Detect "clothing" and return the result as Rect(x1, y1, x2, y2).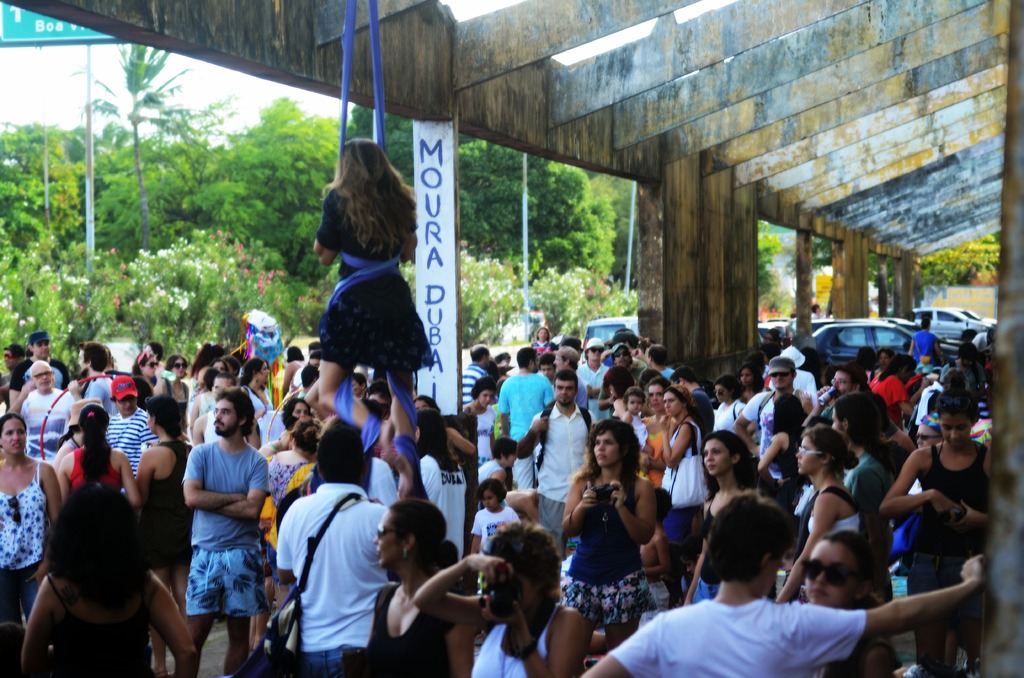
Rect(162, 419, 258, 648).
